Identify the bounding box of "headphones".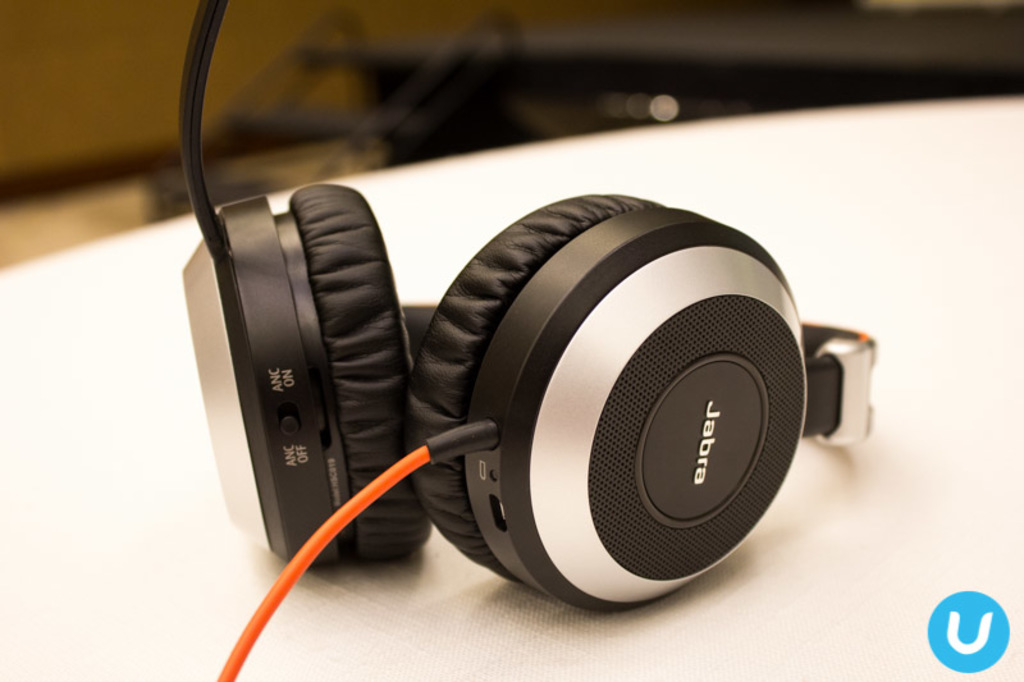
x1=183, y1=0, x2=869, y2=618.
